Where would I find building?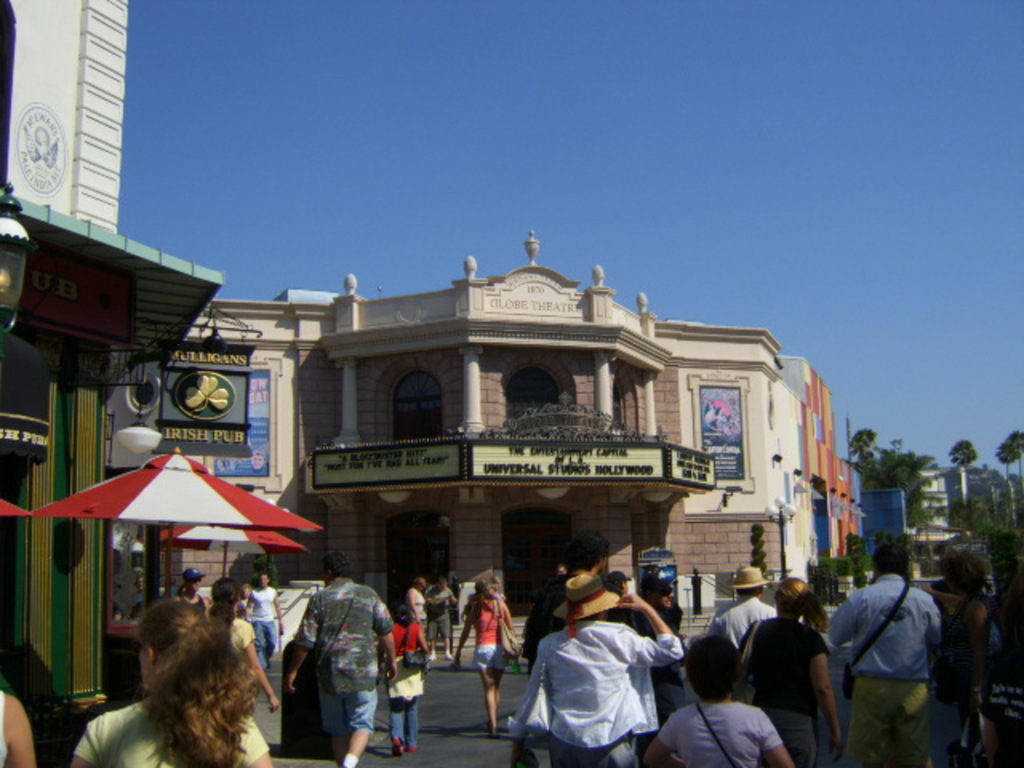
At Rect(867, 462, 1022, 594).
